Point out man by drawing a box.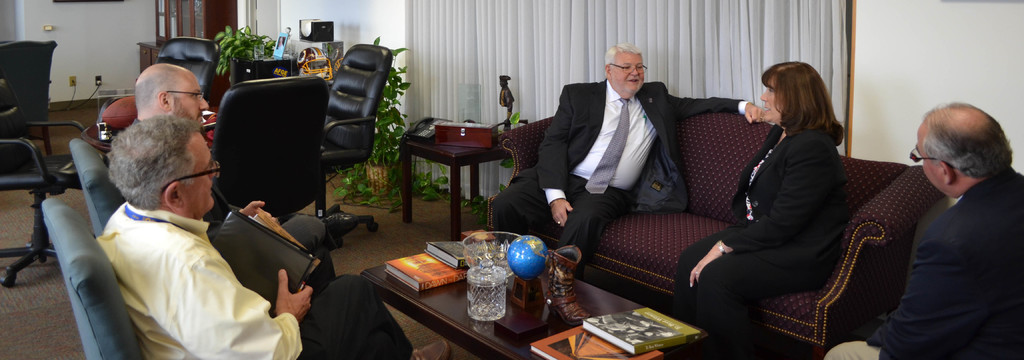
(left=91, top=112, right=414, bottom=359).
